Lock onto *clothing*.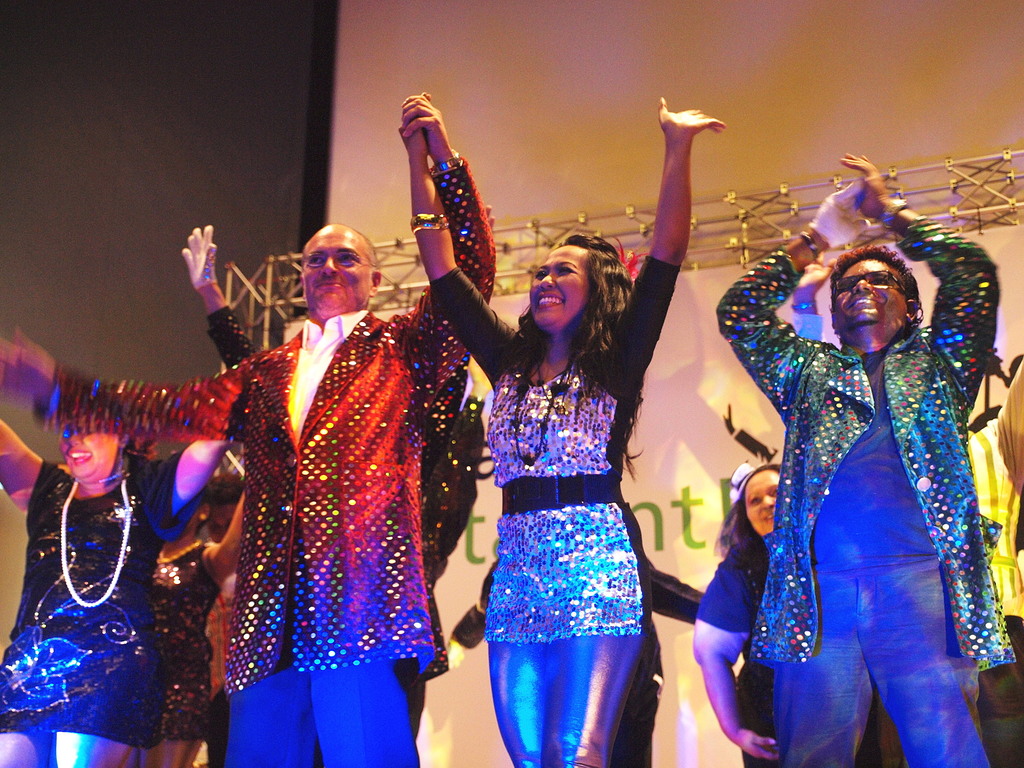
Locked: (left=689, top=536, right=783, bottom=767).
